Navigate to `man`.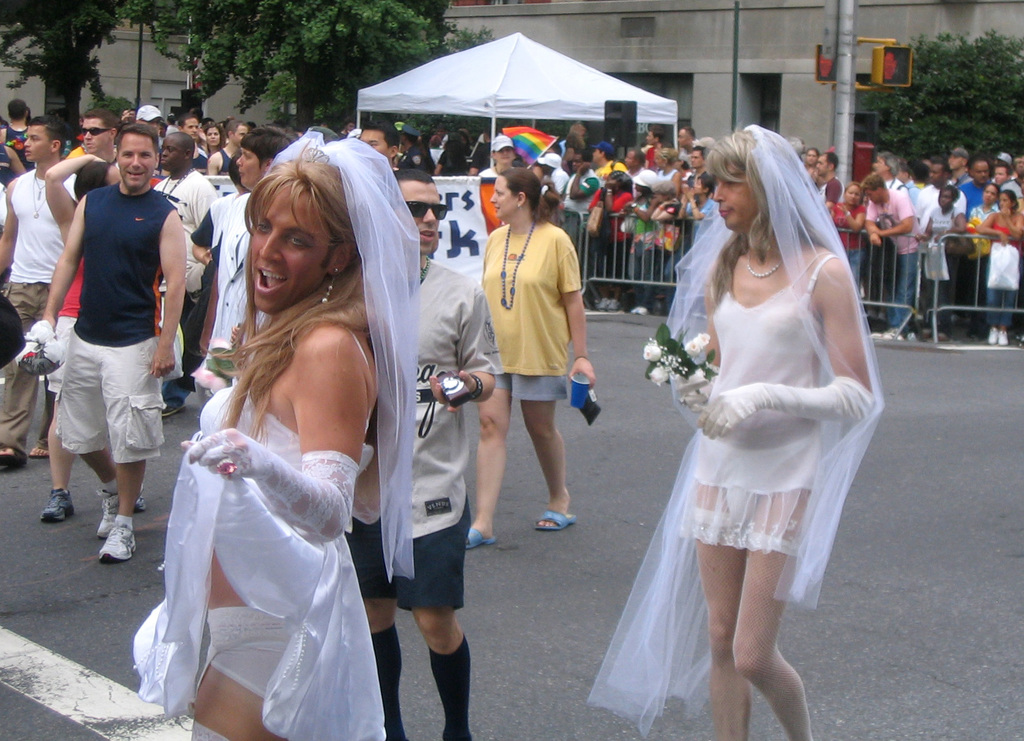
Navigation target: <box>154,131,219,391</box>.
